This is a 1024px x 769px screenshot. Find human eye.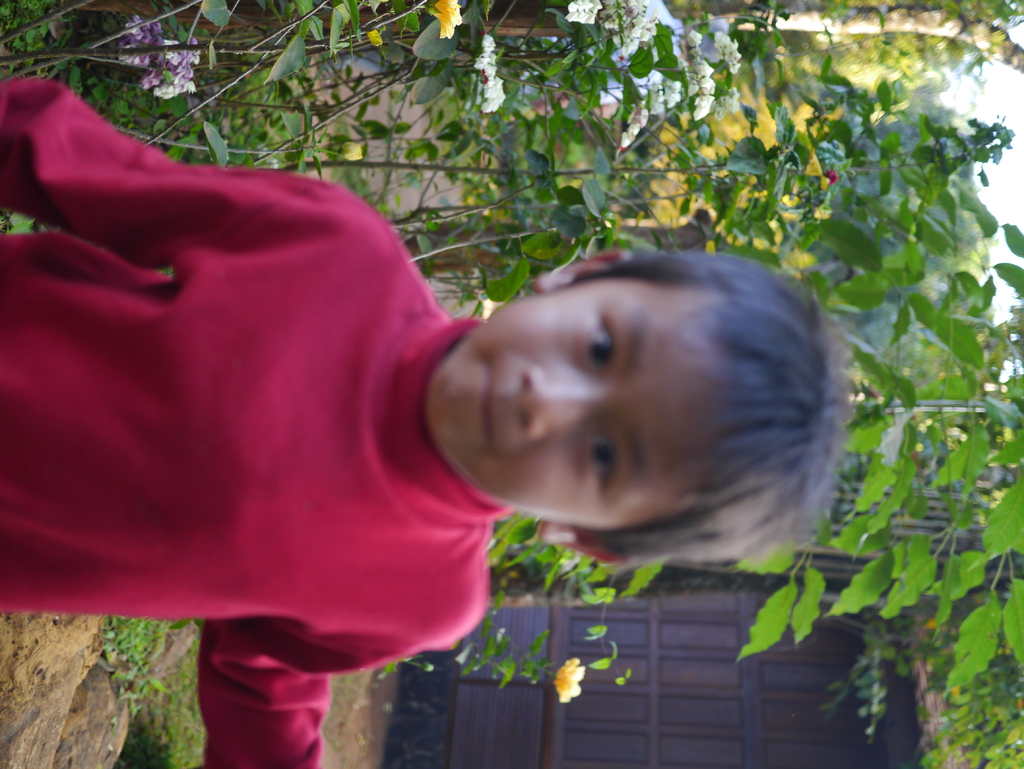
Bounding box: 571, 311, 627, 384.
